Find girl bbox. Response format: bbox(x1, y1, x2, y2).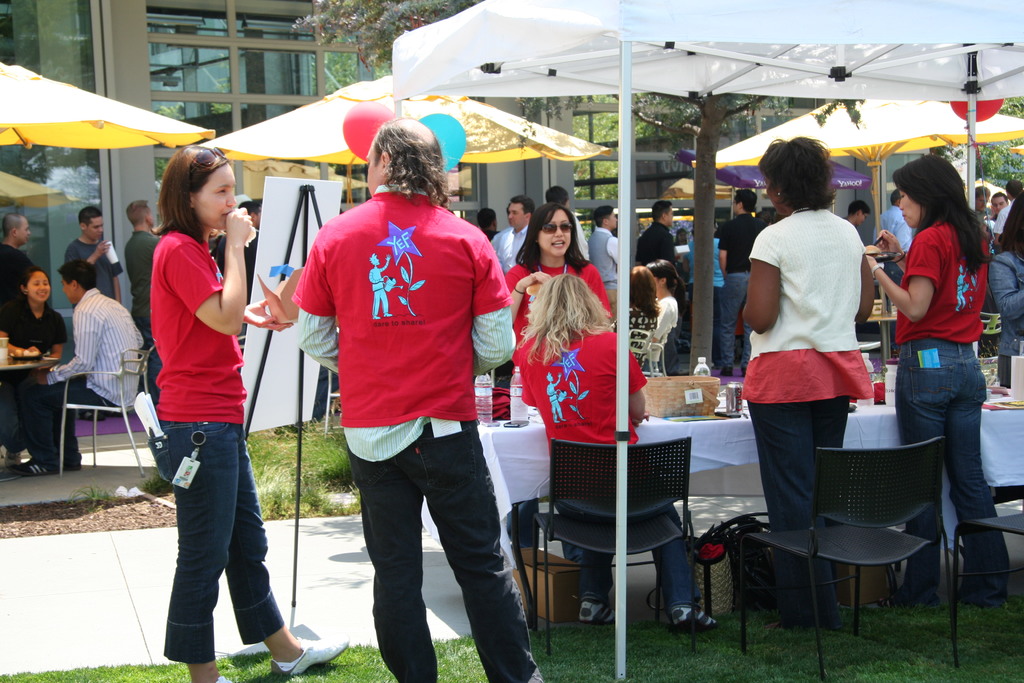
bbox(632, 257, 687, 379).
